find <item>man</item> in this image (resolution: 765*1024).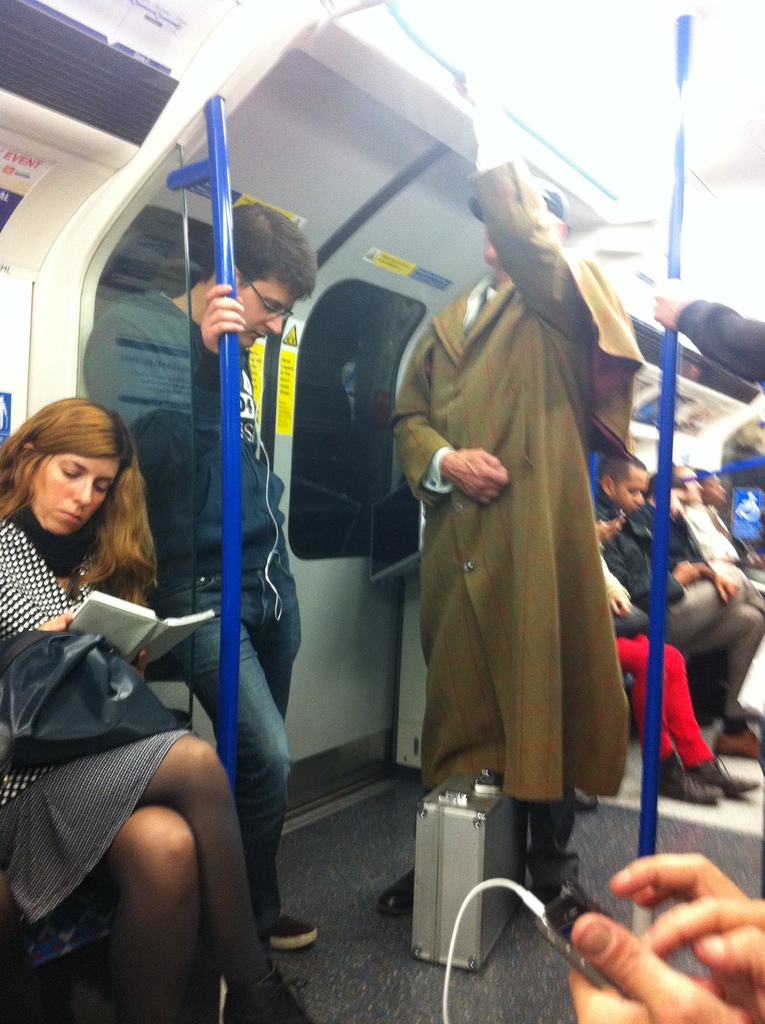
crop(79, 204, 310, 950).
